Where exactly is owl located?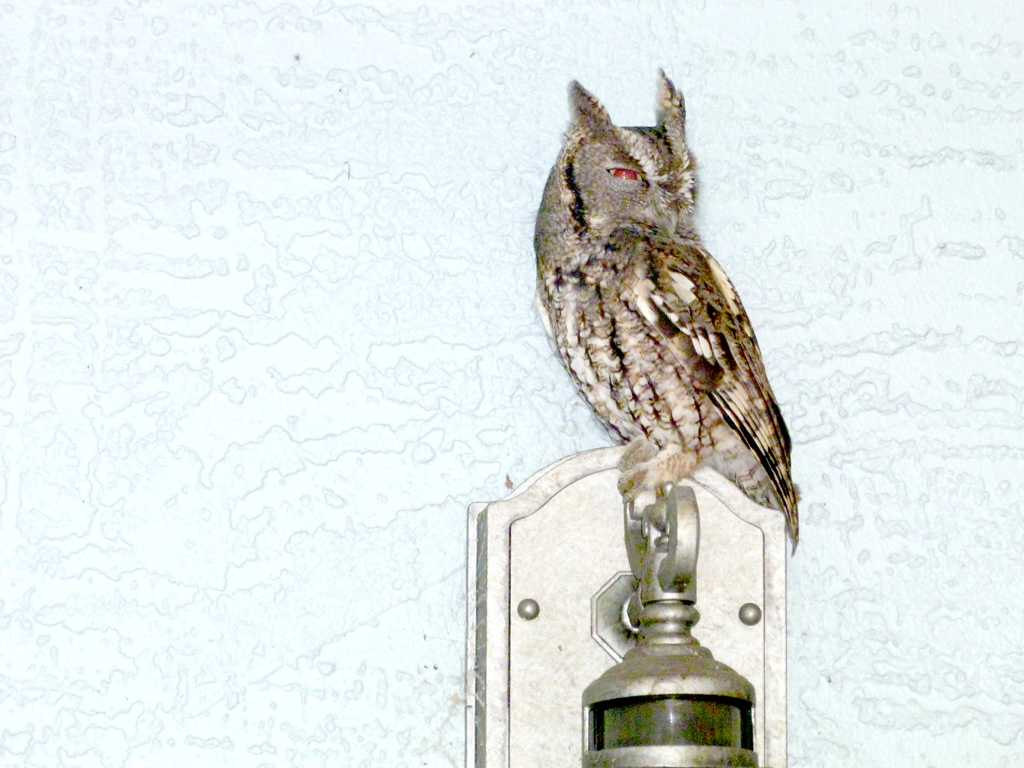
Its bounding box is <bbox>529, 68, 802, 559</bbox>.
